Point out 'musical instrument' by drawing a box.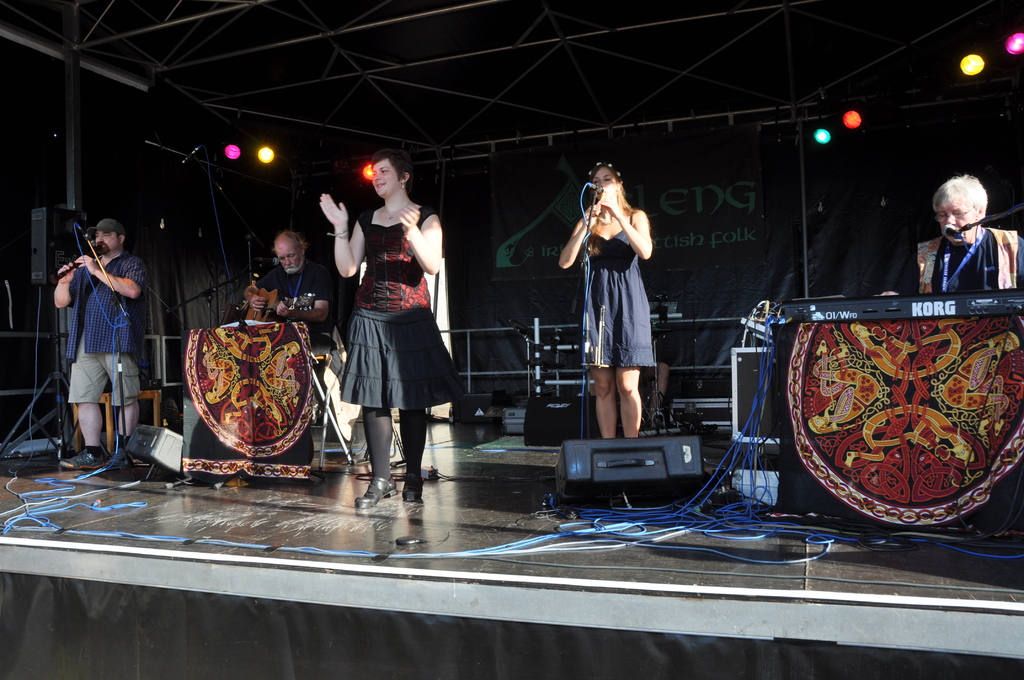
left=54, top=247, right=99, bottom=282.
